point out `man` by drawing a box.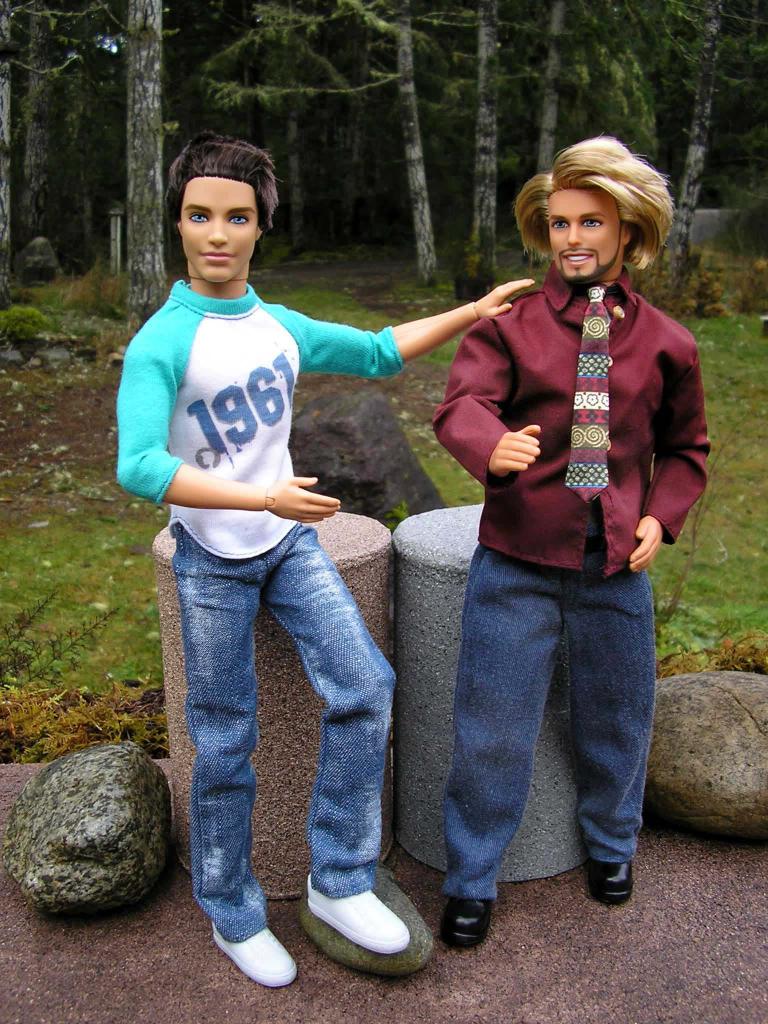
436:125:705:943.
